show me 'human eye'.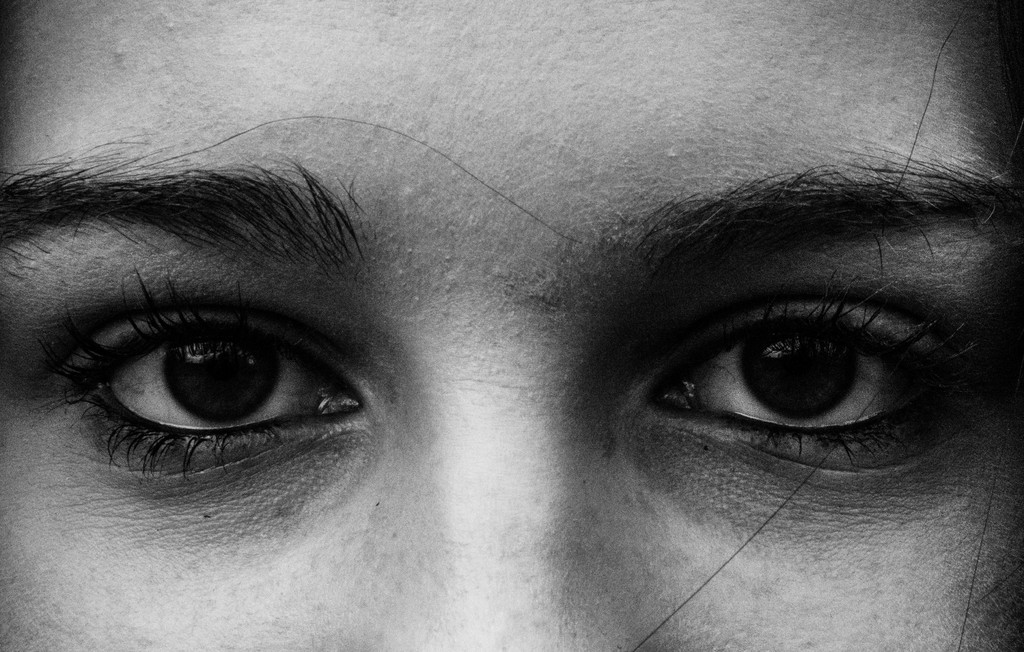
'human eye' is here: [605,256,1023,520].
